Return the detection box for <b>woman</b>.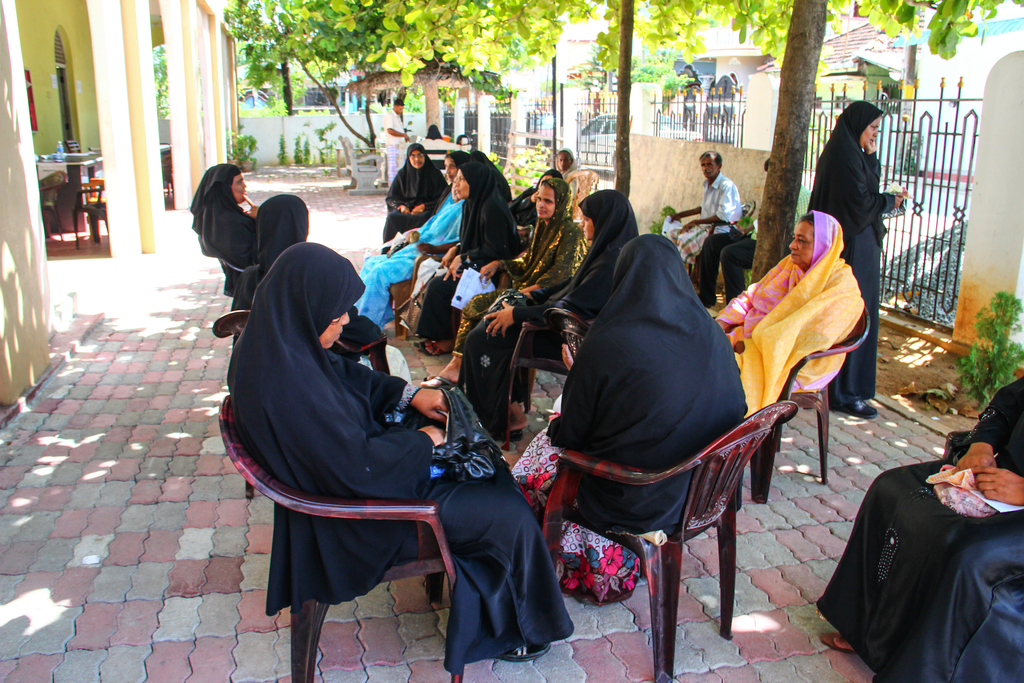
415/150/516/358.
